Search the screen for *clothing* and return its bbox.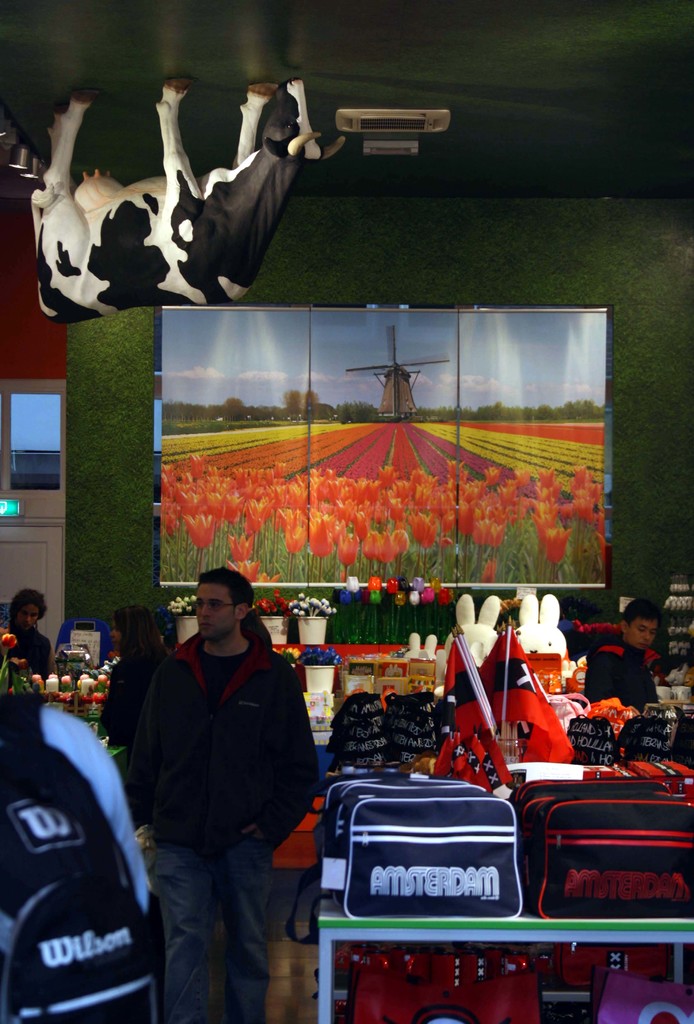
Found: [left=591, top=626, right=679, bottom=729].
